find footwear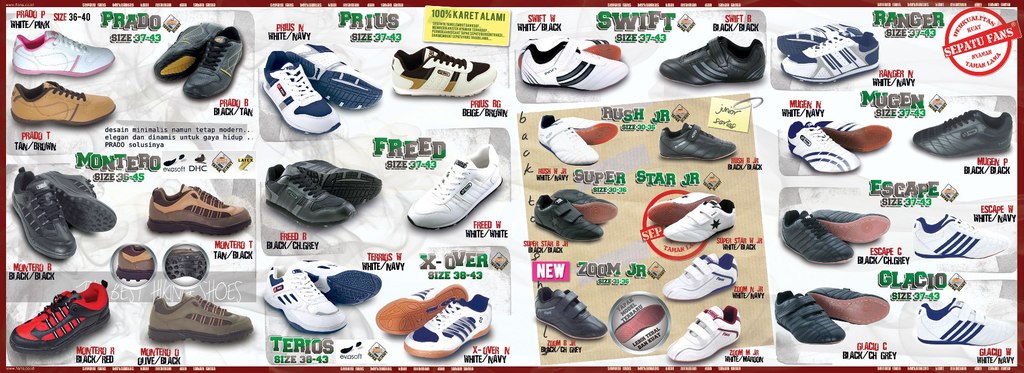
(516,35,623,61)
